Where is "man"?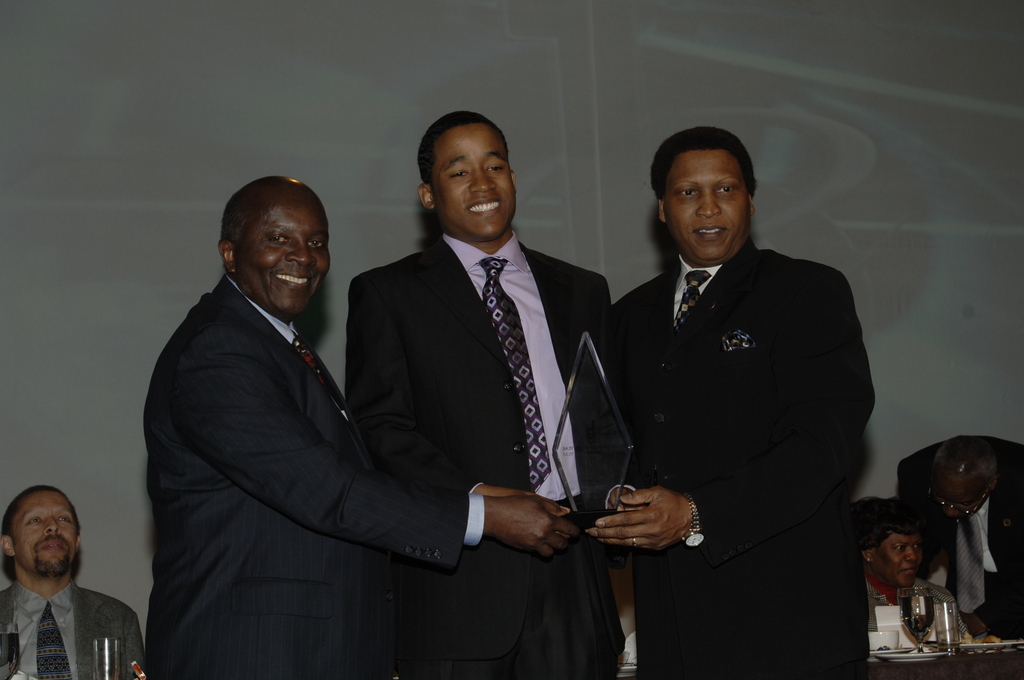
{"x1": 144, "y1": 170, "x2": 577, "y2": 679}.
